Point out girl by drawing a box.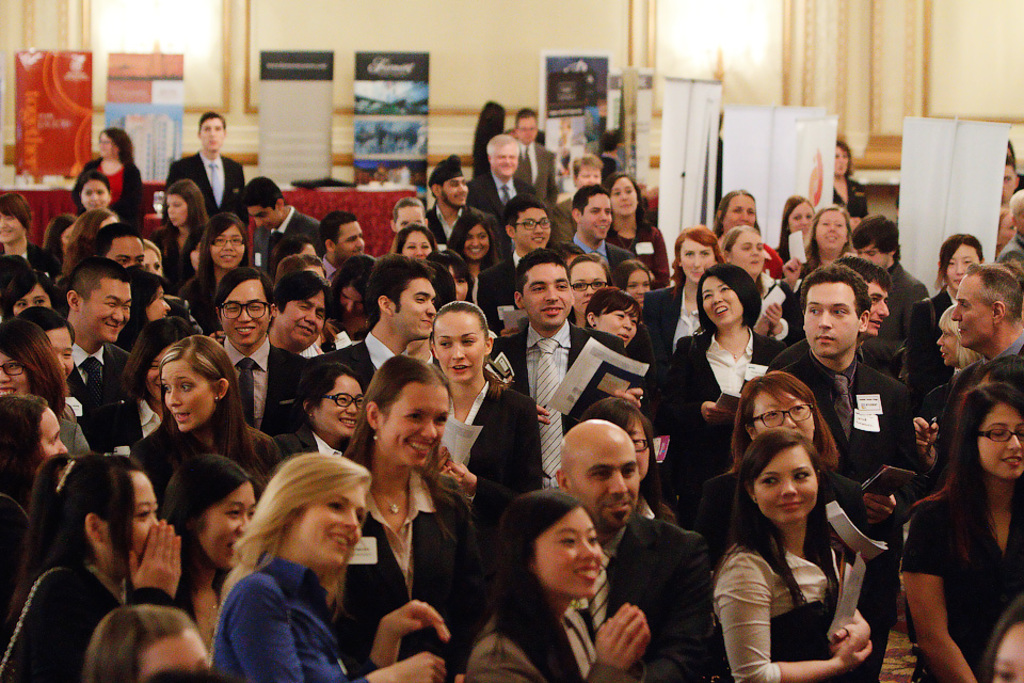
(x1=165, y1=451, x2=256, y2=644).
